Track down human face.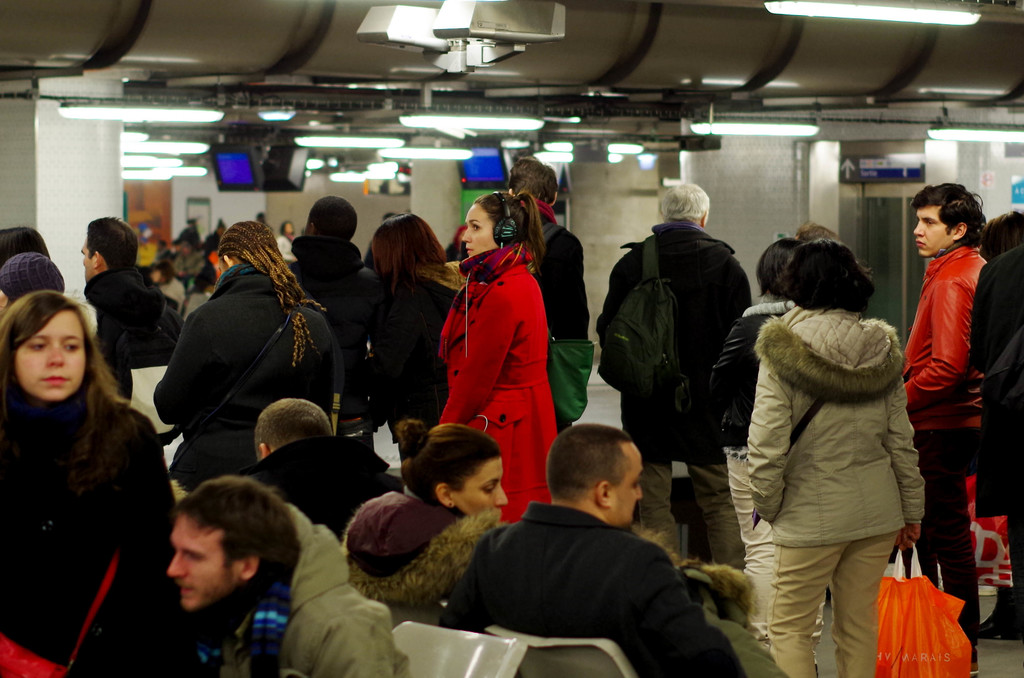
Tracked to bbox=[605, 451, 643, 526].
